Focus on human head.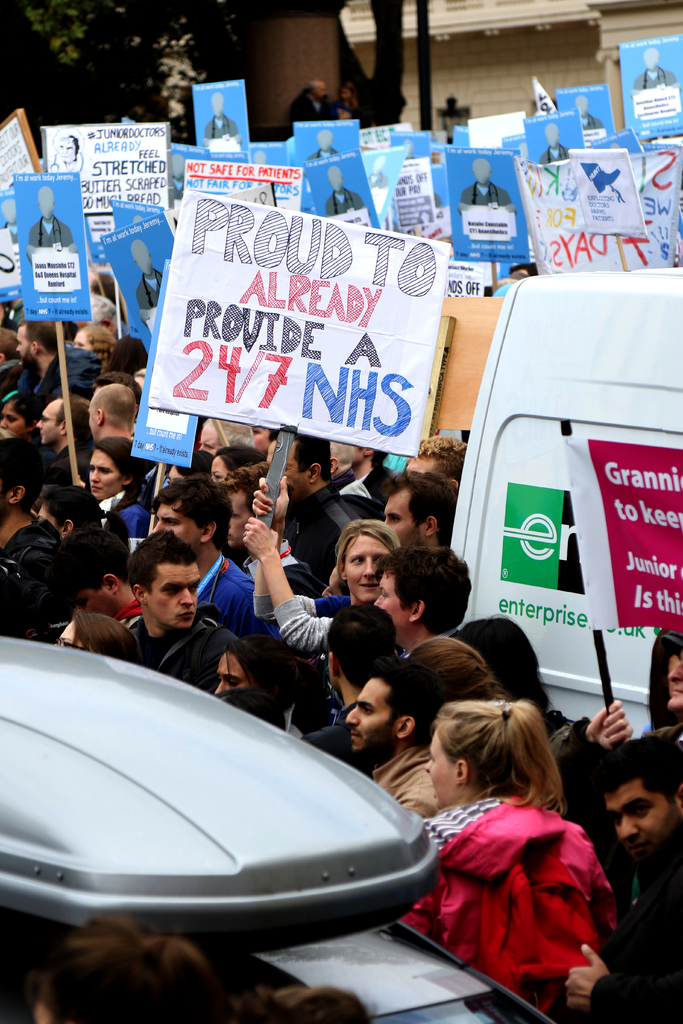
Focused at (x1=31, y1=925, x2=210, y2=1023).
